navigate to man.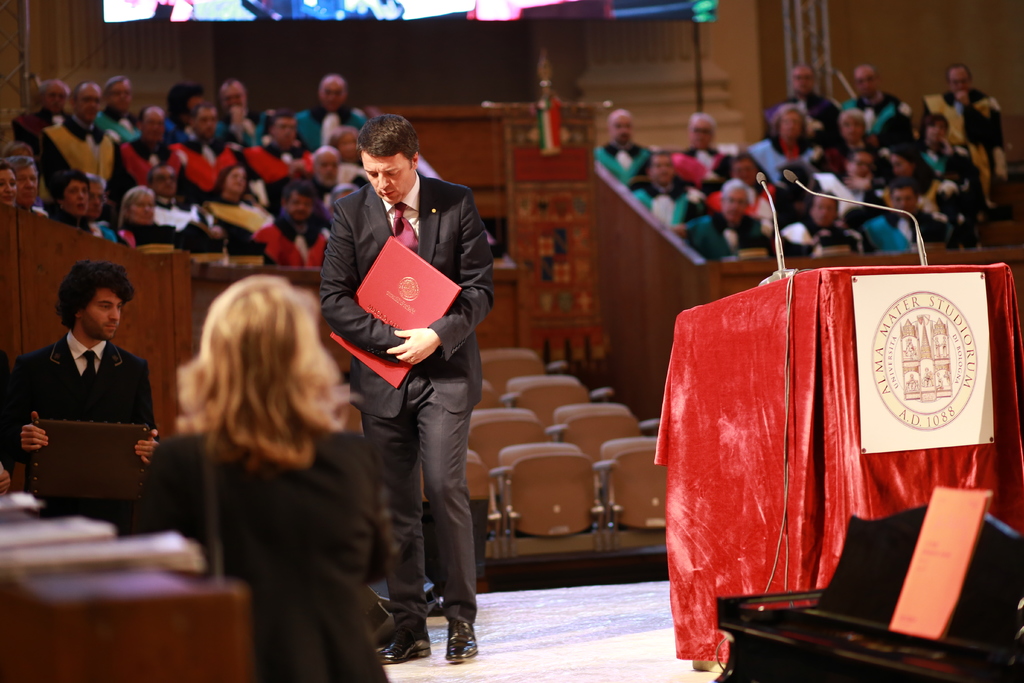
Navigation target: {"left": 0, "top": 259, "right": 166, "bottom": 536}.
